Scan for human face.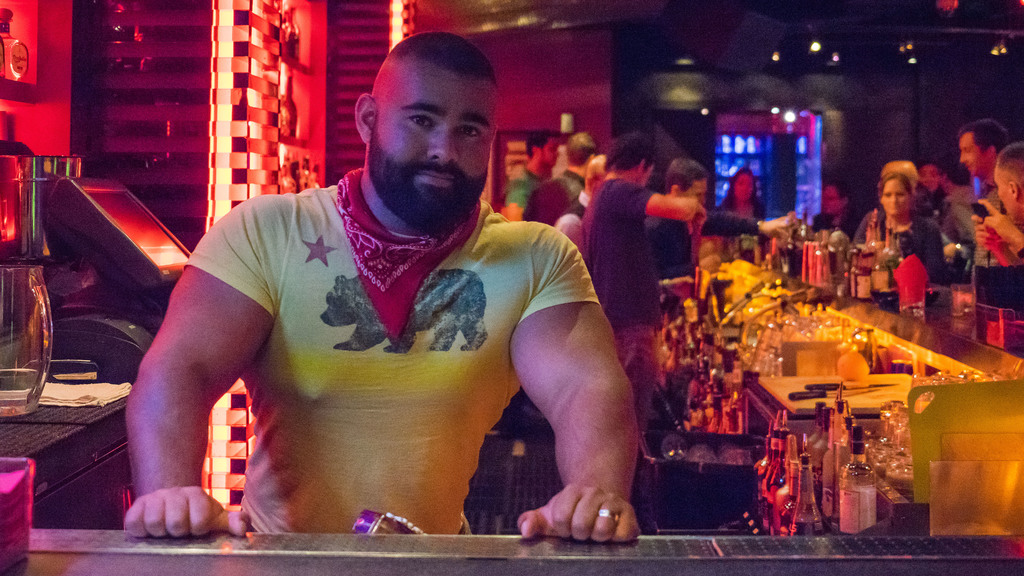
Scan result: x1=918 y1=164 x2=938 y2=189.
